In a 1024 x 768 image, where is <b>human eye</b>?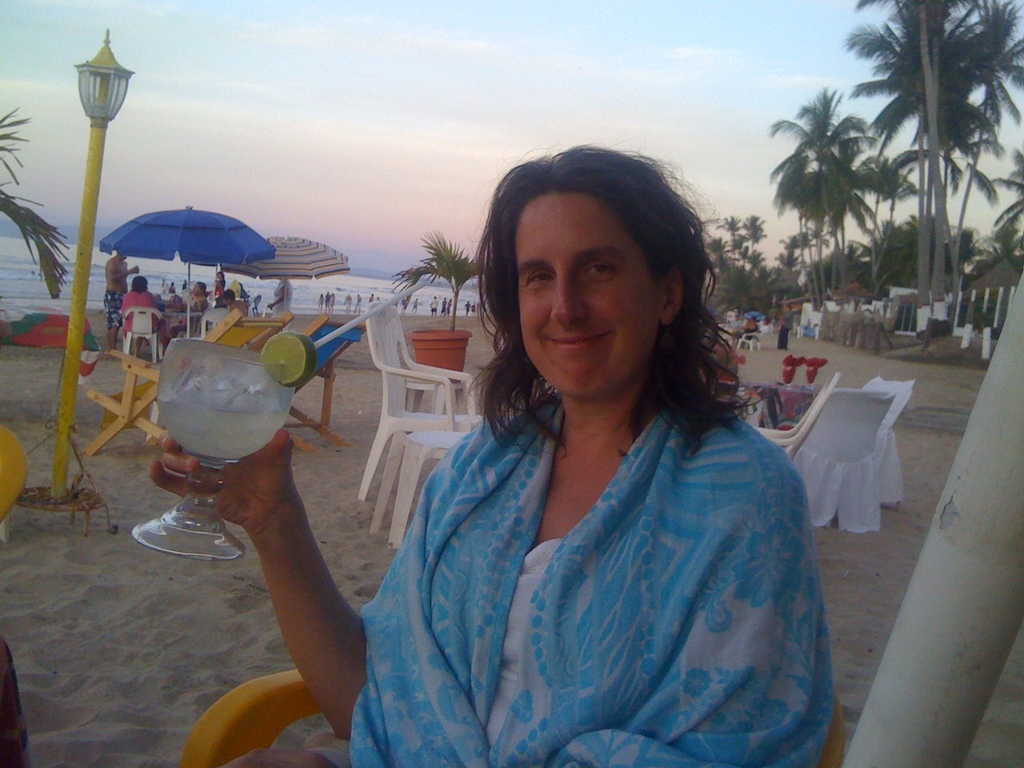
(x1=526, y1=264, x2=557, y2=294).
